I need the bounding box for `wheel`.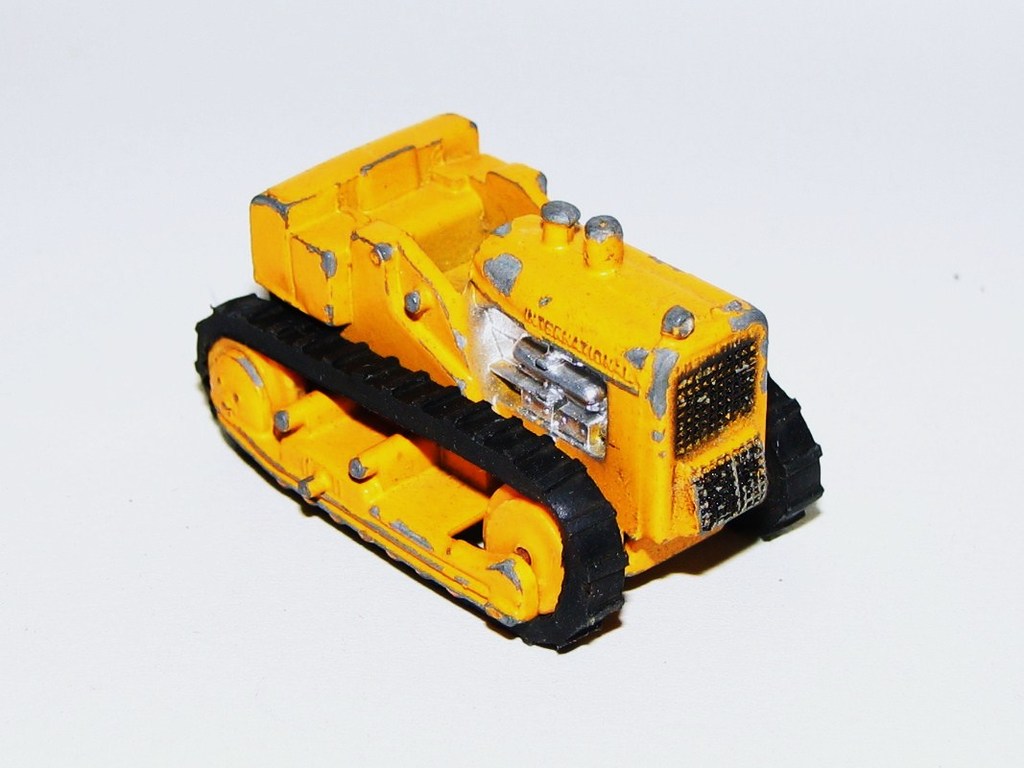
Here it is: rect(194, 293, 630, 652).
